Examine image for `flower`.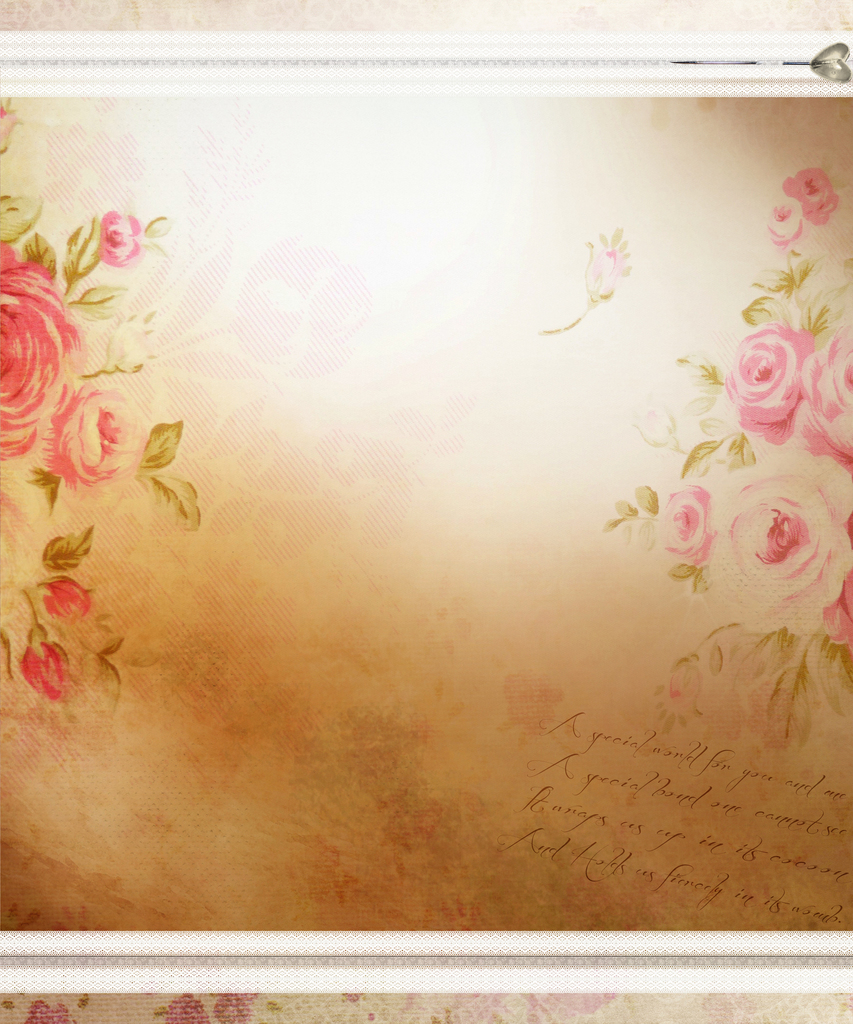
Examination result: <box>706,467,852,643</box>.
